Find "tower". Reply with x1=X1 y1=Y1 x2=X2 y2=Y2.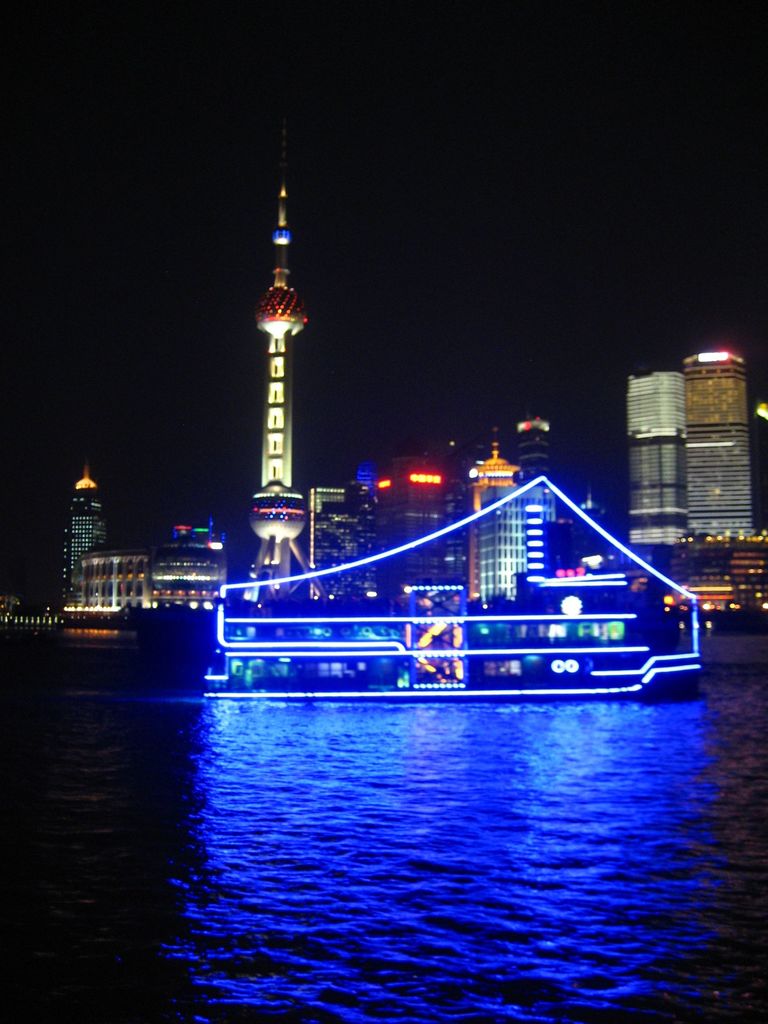
x1=470 y1=417 x2=513 y2=477.
